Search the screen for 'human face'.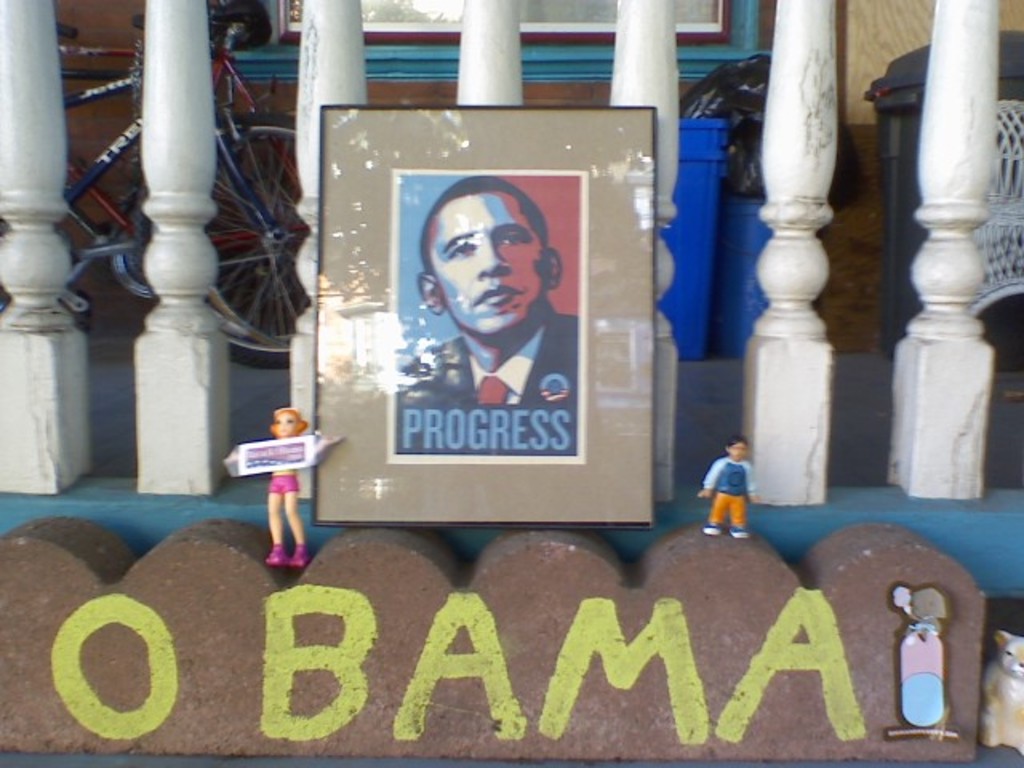
Found at box=[275, 413, 298, 434].
